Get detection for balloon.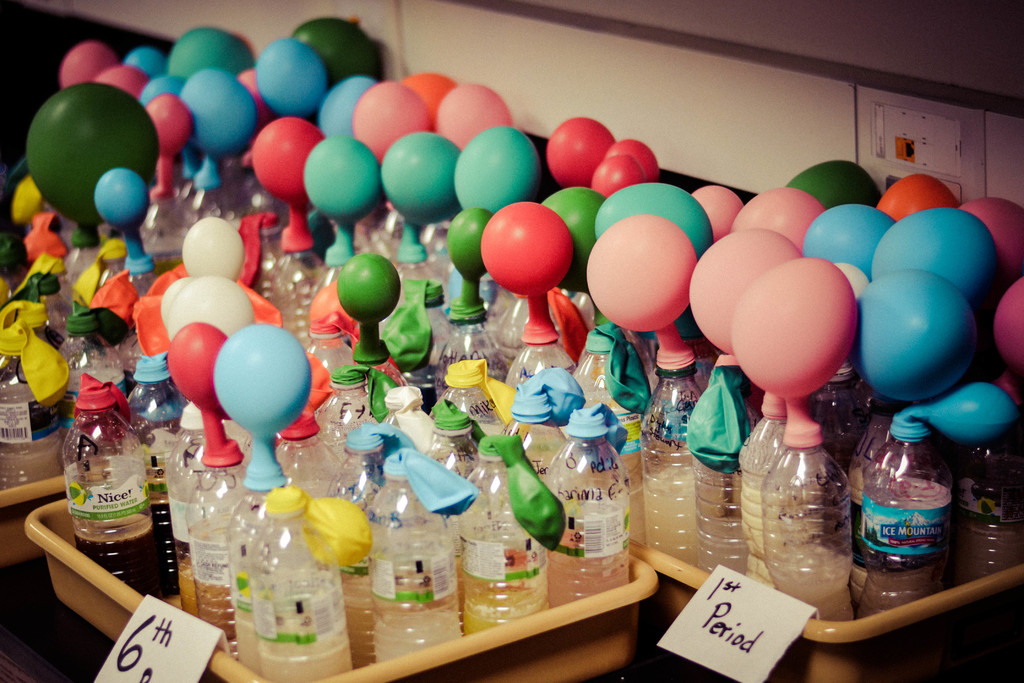
Detection: <region>403, 71, 455, 138</region>.
